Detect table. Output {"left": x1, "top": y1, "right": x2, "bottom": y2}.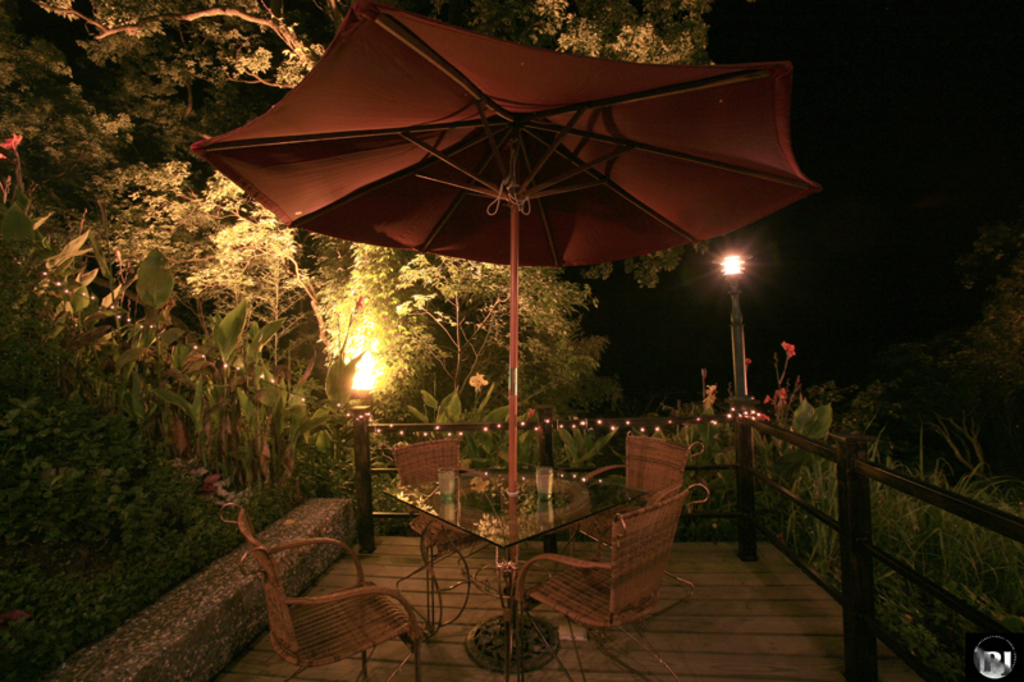
{"left": 376, "top": 471, "right": 731, "bottom": 637}.
